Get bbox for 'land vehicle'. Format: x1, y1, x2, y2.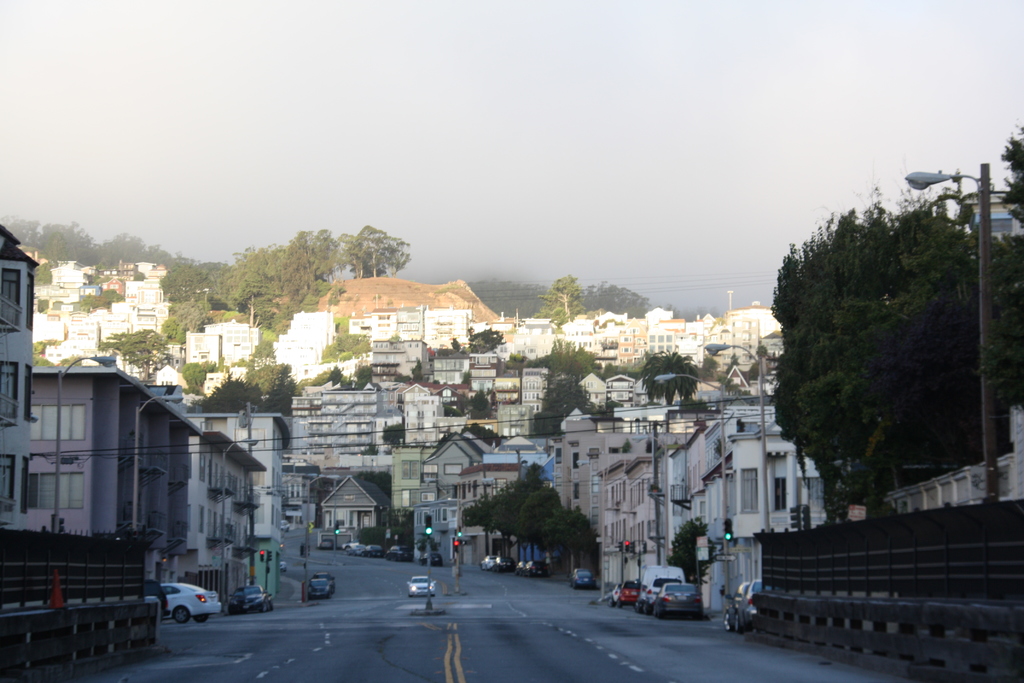
143, 576, 173, 620.
